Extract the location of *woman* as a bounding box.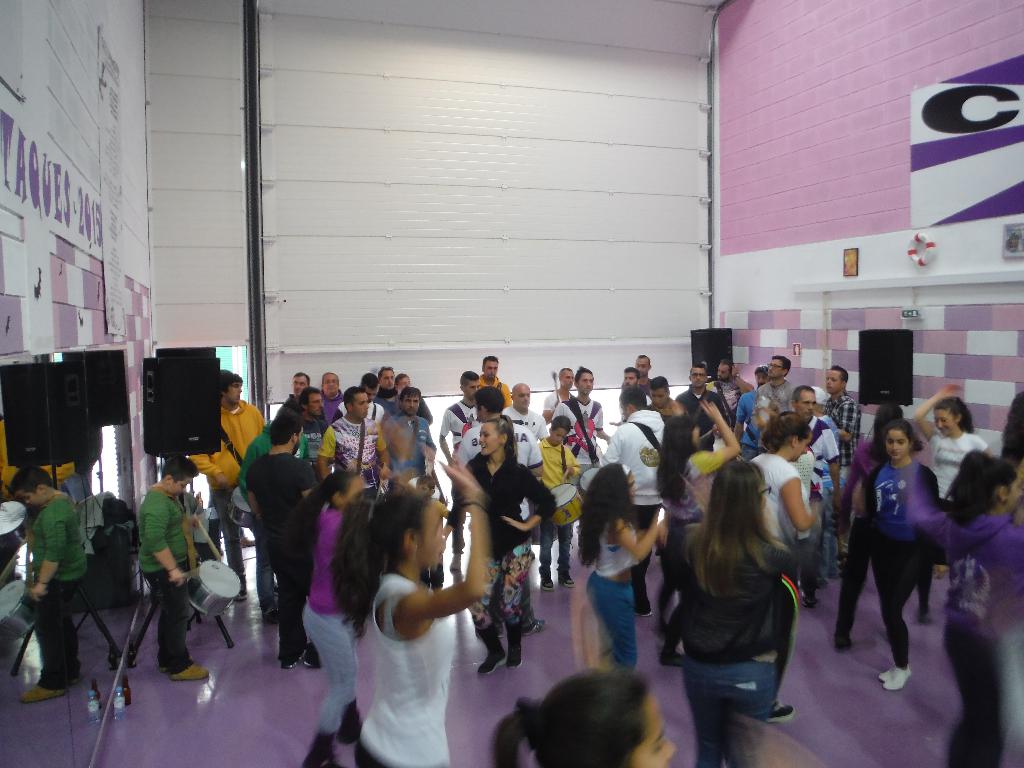
BBox(748, 412, 817, 728).
